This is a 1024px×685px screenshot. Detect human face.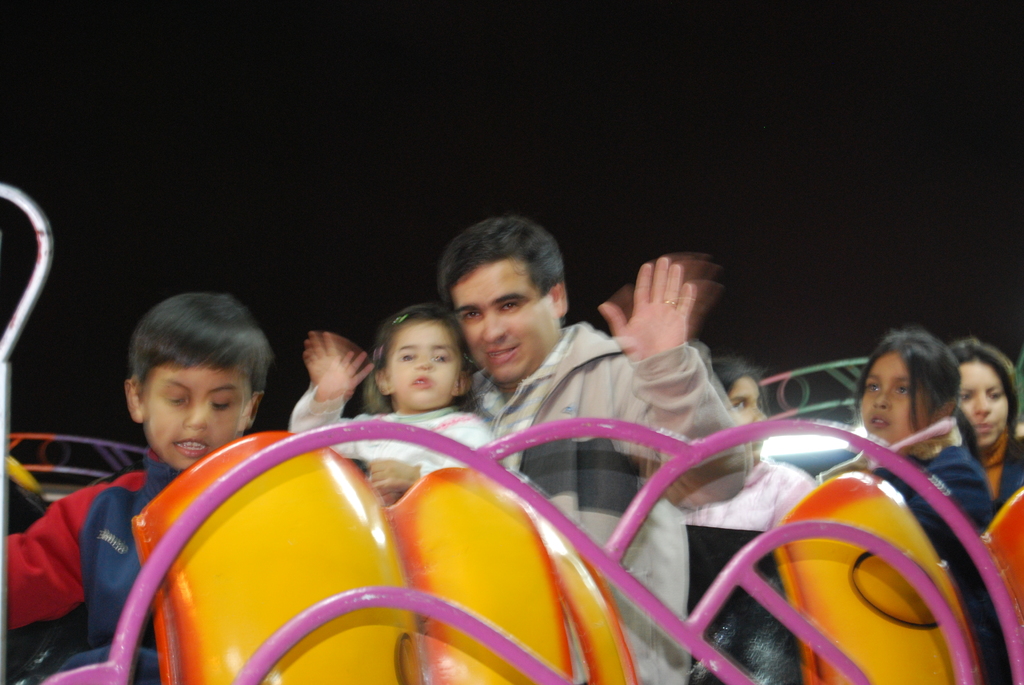
860,355,927,446.
